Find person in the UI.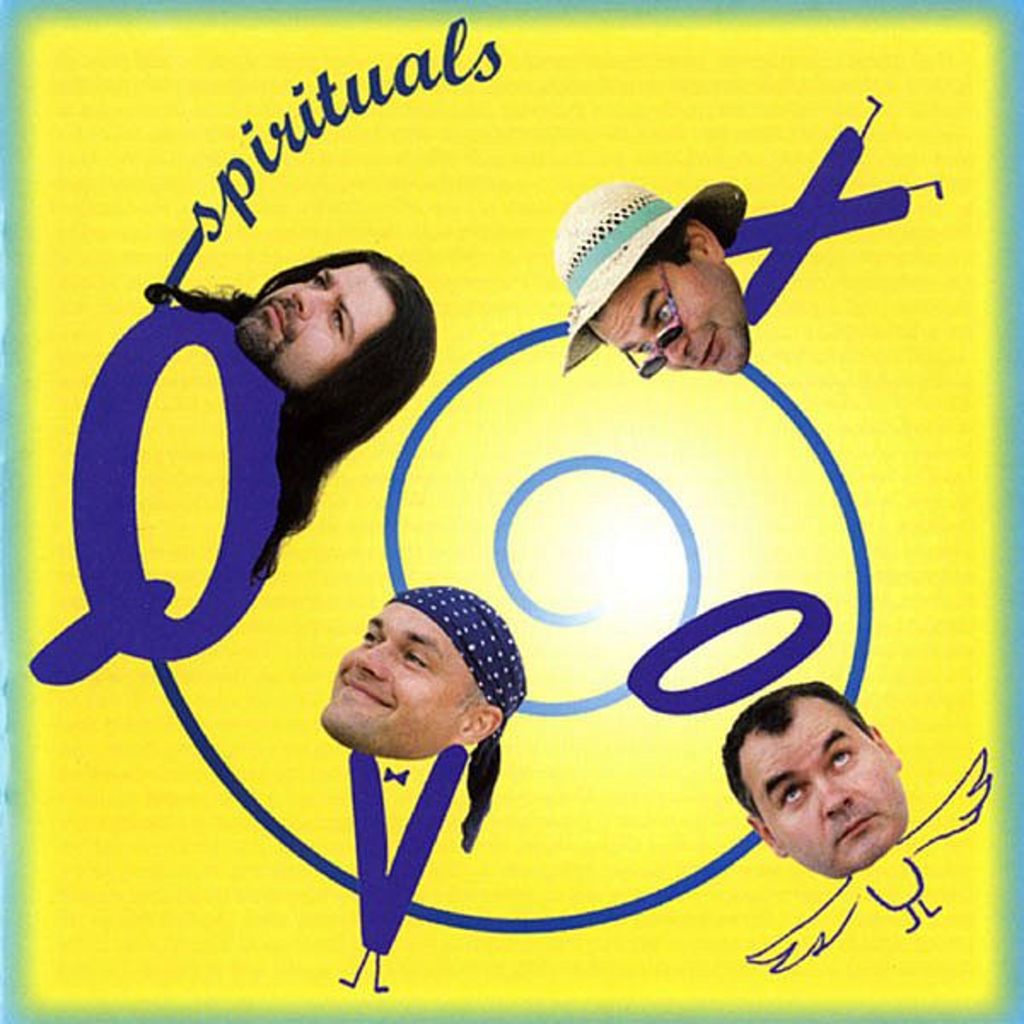
UI element at 150:246:444:597.
